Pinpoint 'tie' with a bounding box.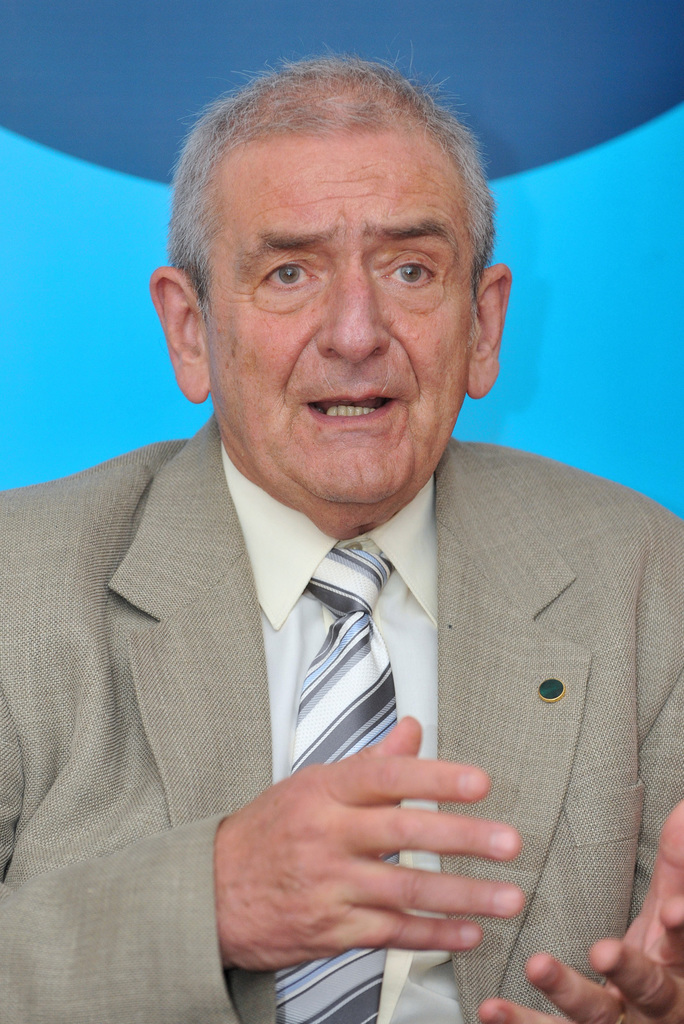
[x1=283, y1=543, x2=400, y2=1023].
